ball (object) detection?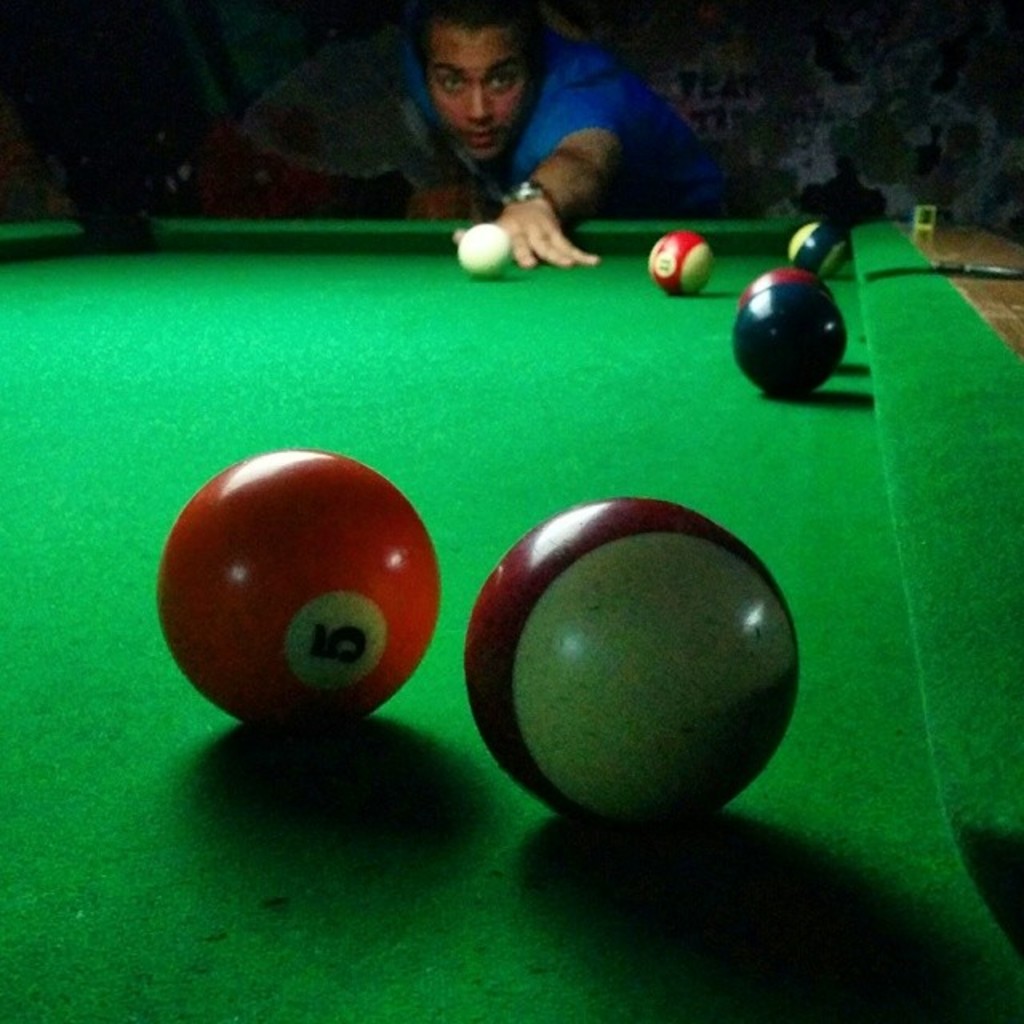
Rect(797, 226, 840, 277)
